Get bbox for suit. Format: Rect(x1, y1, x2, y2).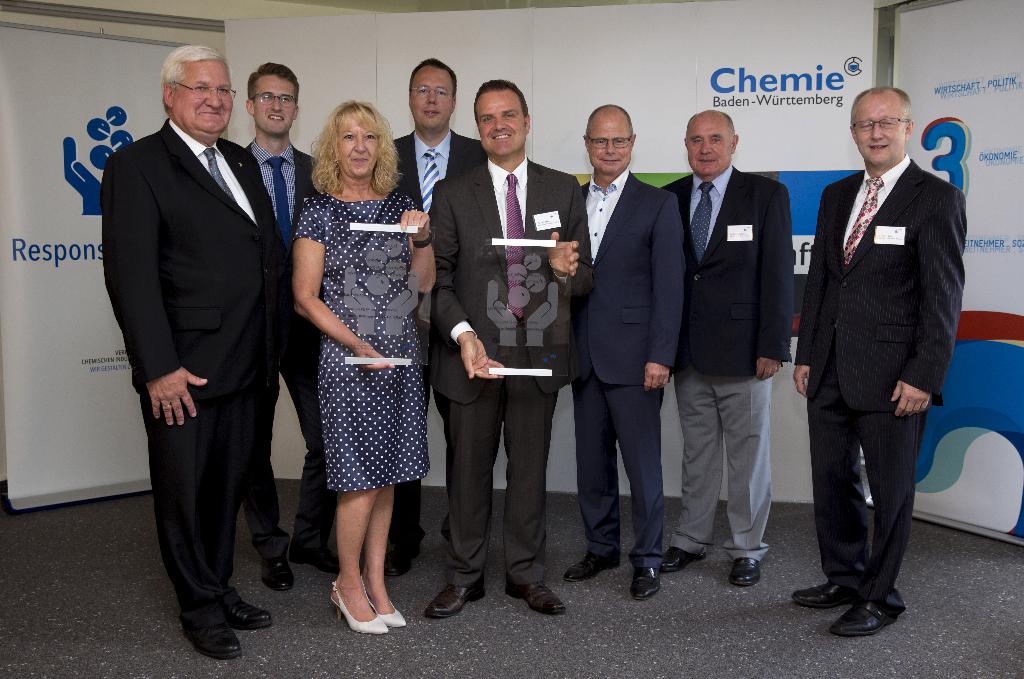
Rect(794, 156, 966, 611).
